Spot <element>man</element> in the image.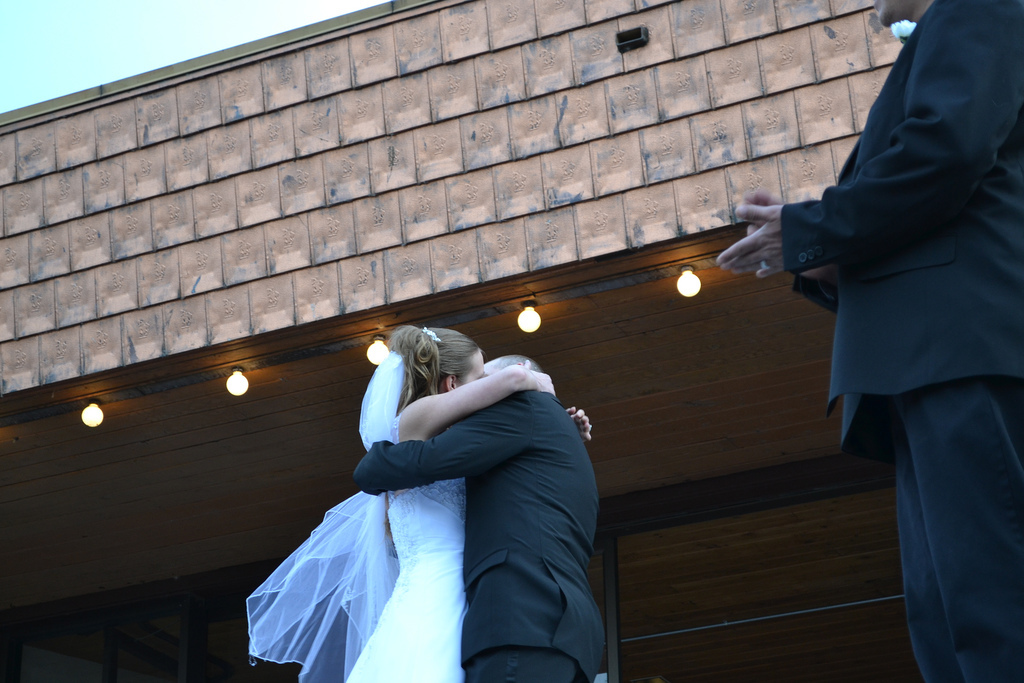
<element>man</element> found at [x1=355, y1=353, x2=599, y2=682].
